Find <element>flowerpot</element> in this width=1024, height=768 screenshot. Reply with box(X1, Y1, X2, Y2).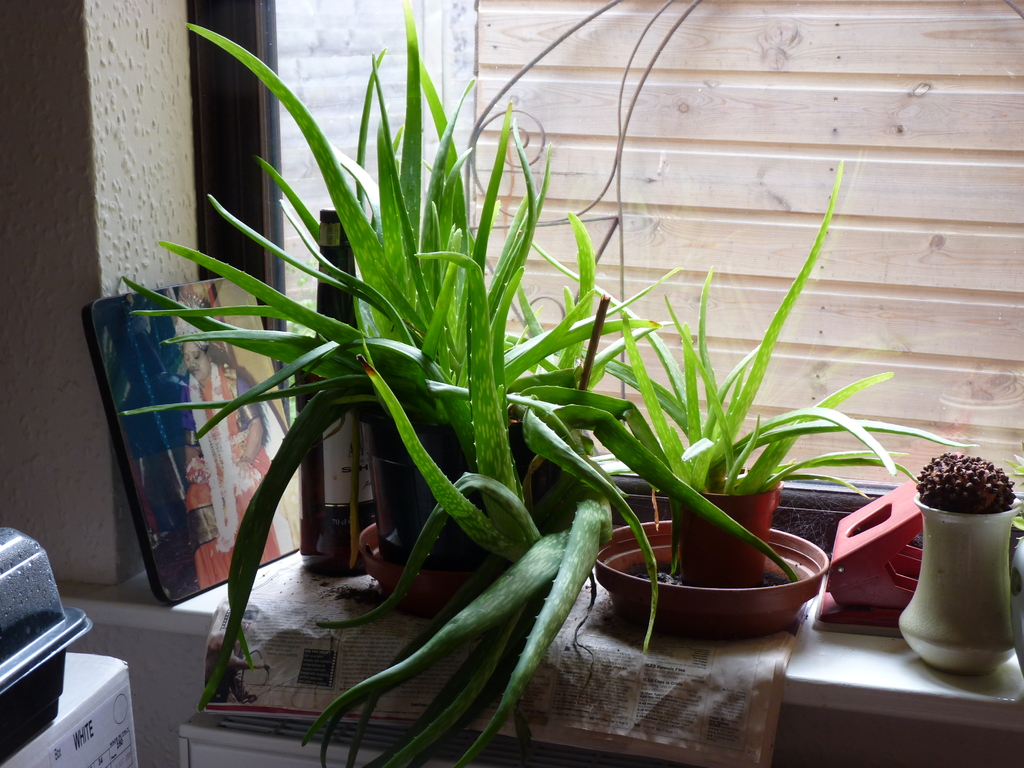
box(895, 495, 1007, 675).
